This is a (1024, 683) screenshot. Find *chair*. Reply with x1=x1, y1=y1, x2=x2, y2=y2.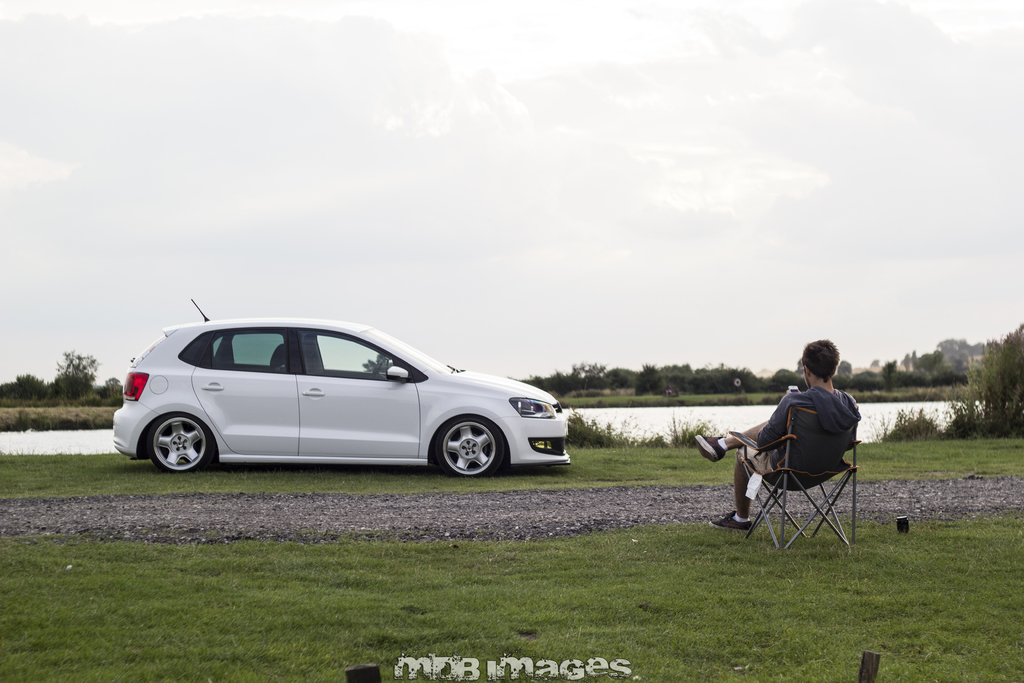
x1=725, y1=403, x2=873, y2=551.
